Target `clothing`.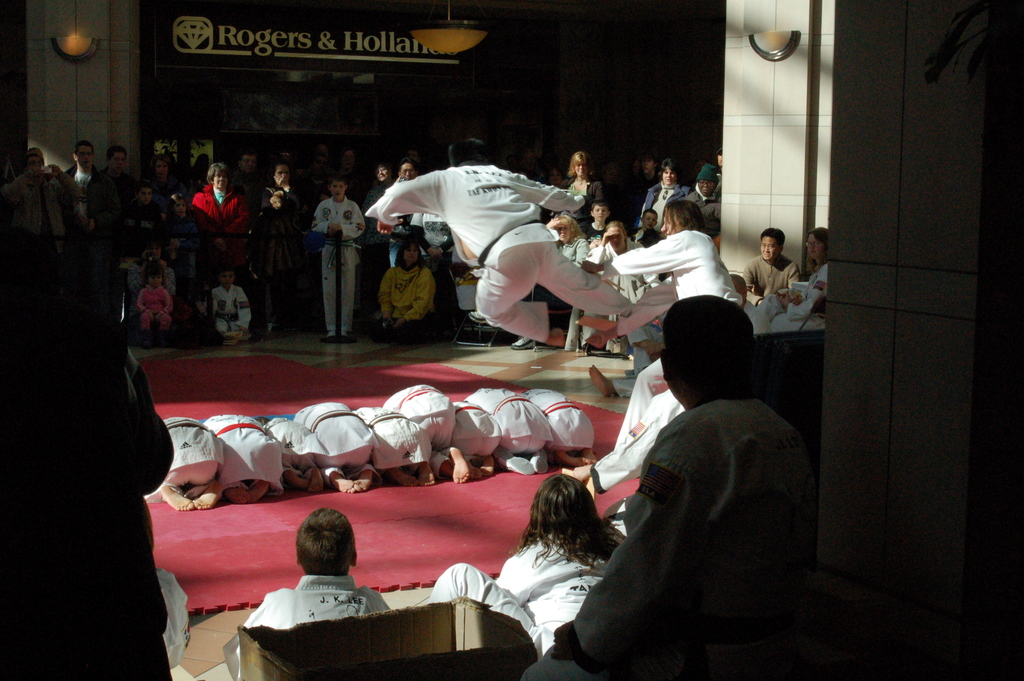
Target region: 102, 163, 134, 226.
